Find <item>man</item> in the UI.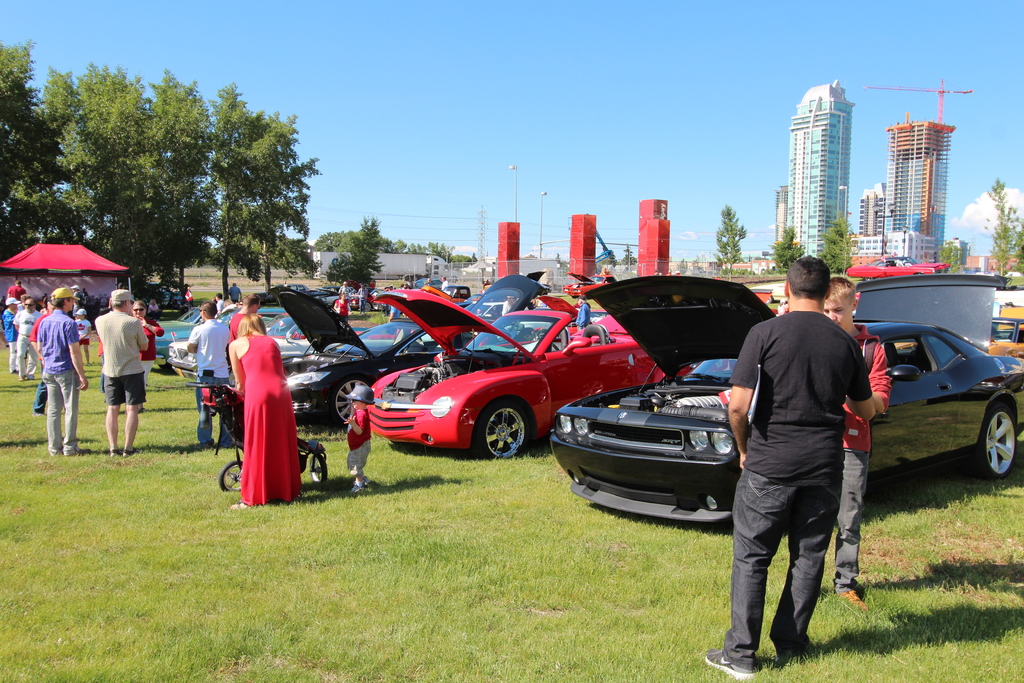
UI element at x1=89 y1=288 x2=147 y2=457.
